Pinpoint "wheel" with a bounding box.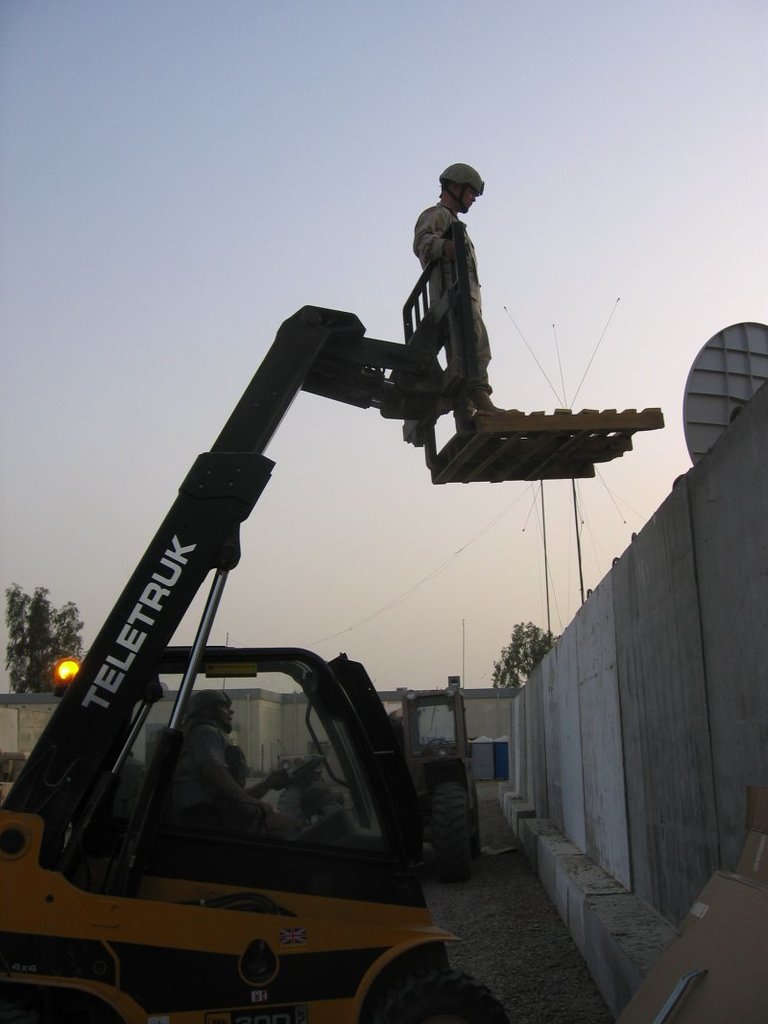
crop(276, 754, 325, 796).
